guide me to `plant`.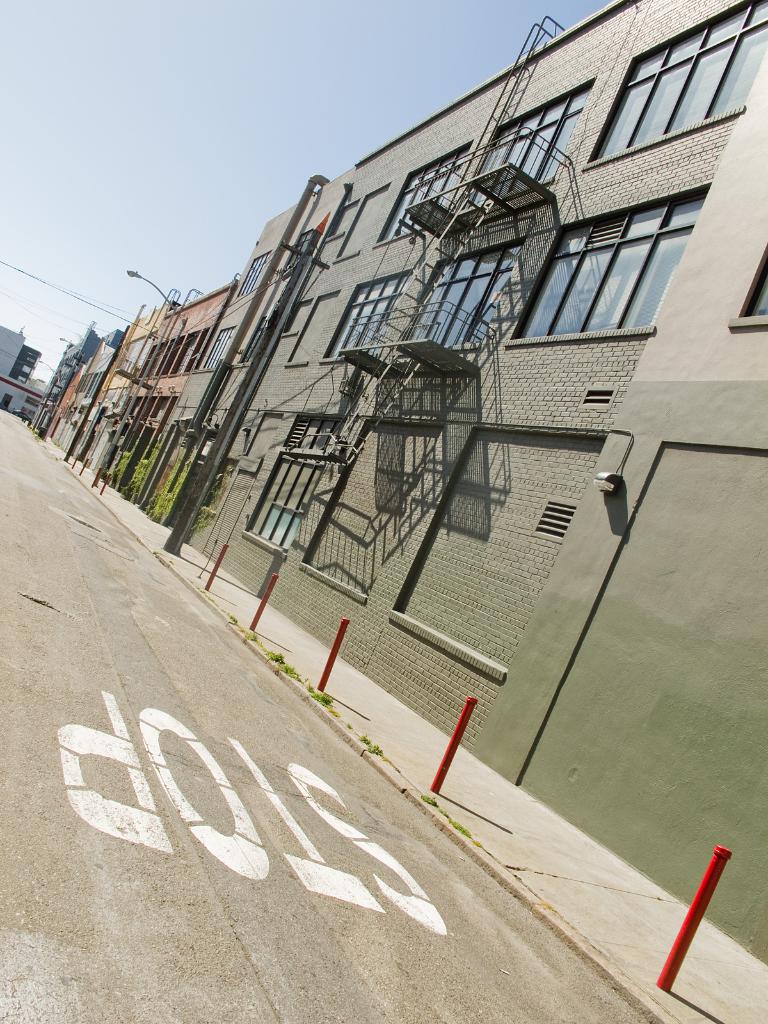
Guidance: <box>237,626,258,643</box>.
